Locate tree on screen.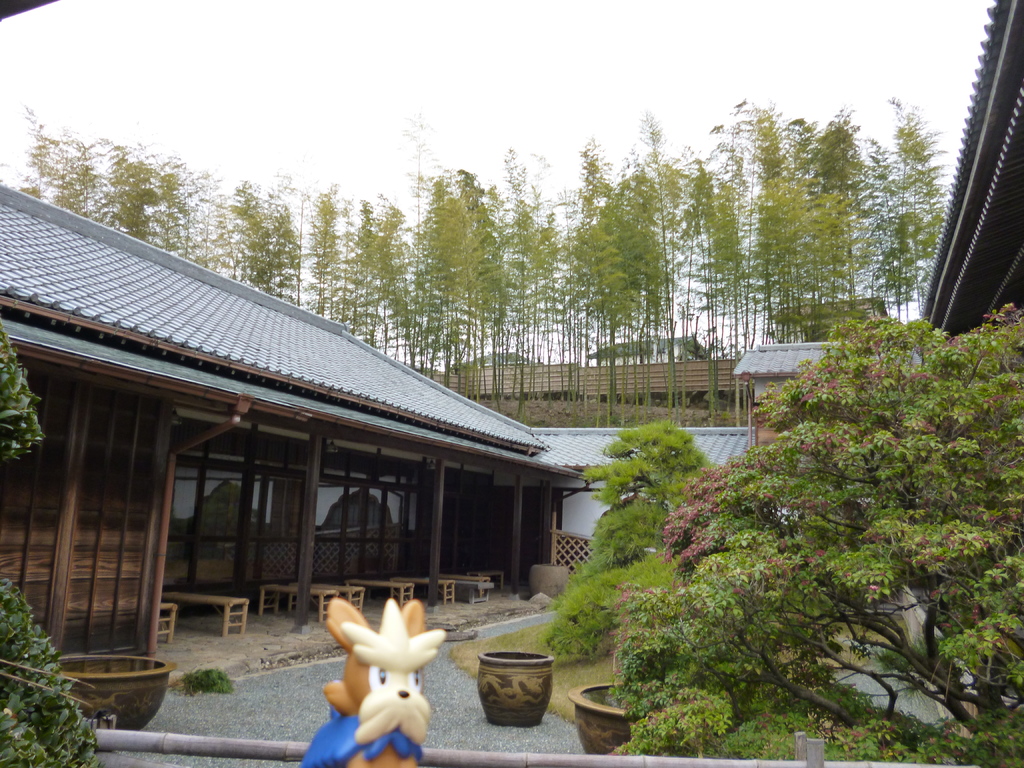
On screen at rect(365, 203, 417, 363).
